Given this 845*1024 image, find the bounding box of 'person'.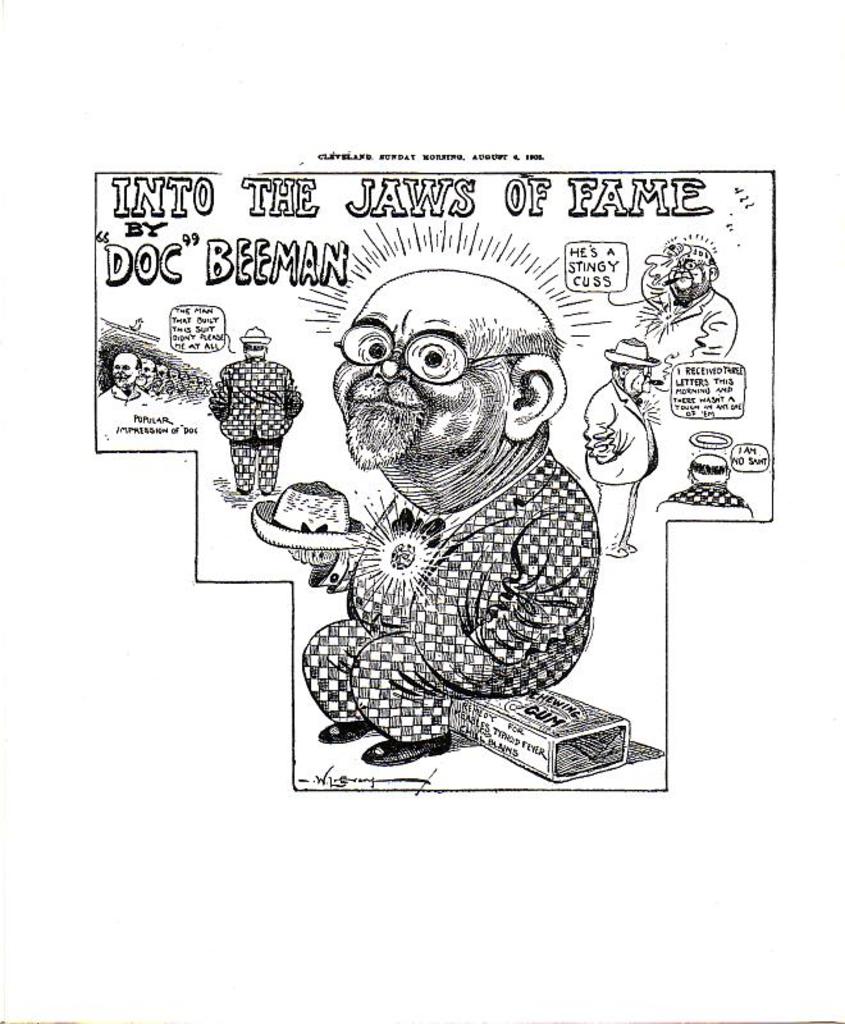
<region>576, 334, 654, 554</region>.
